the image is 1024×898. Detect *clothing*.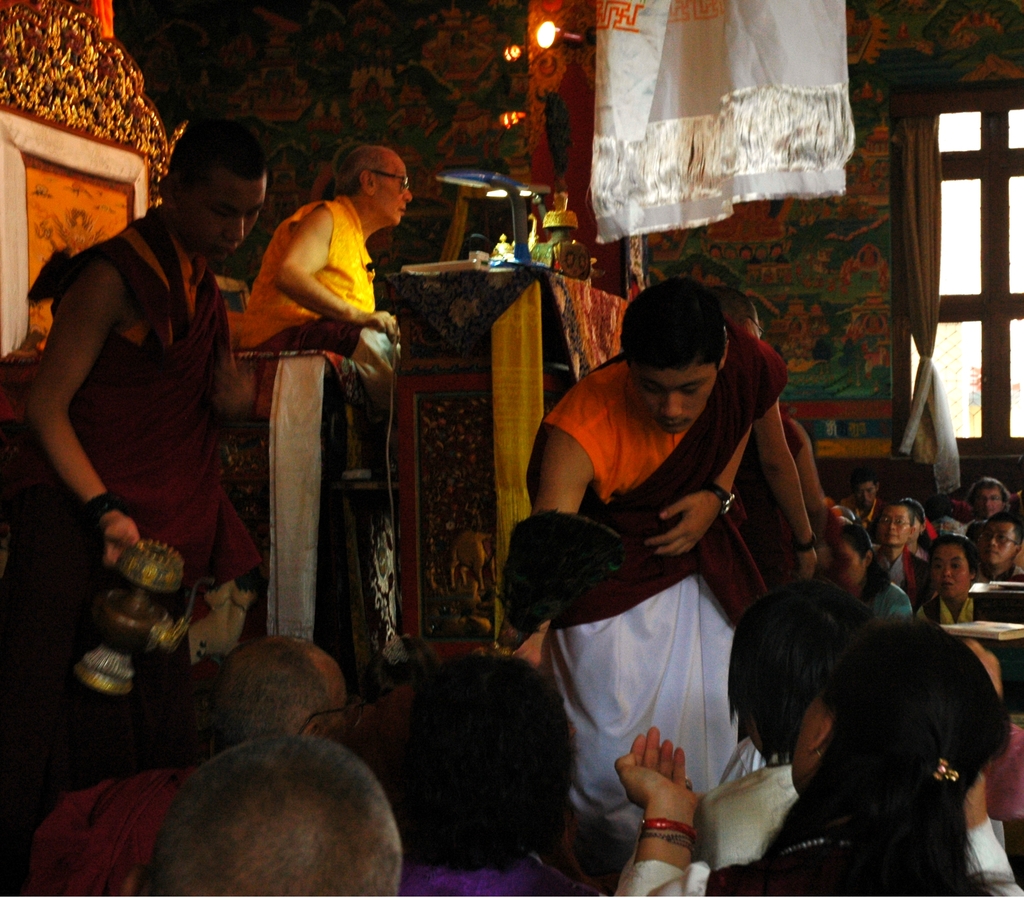
Detection: bbox(868, 569, 920, 618).
